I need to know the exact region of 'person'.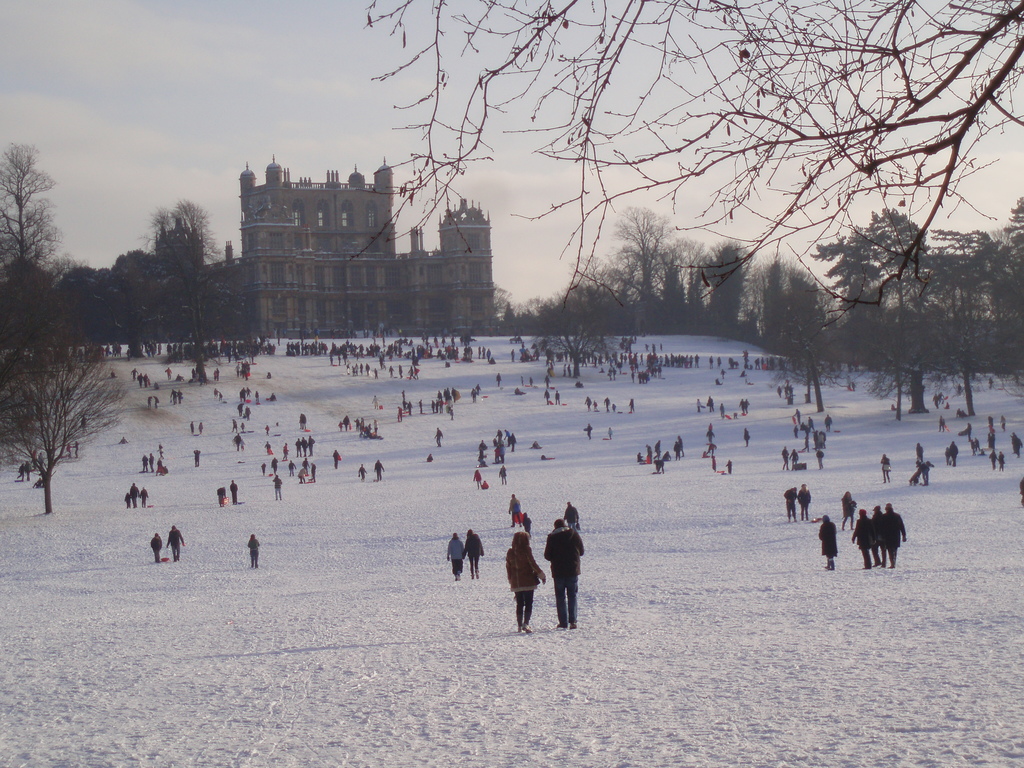
Region: locate(358, 460, 368, 485).
